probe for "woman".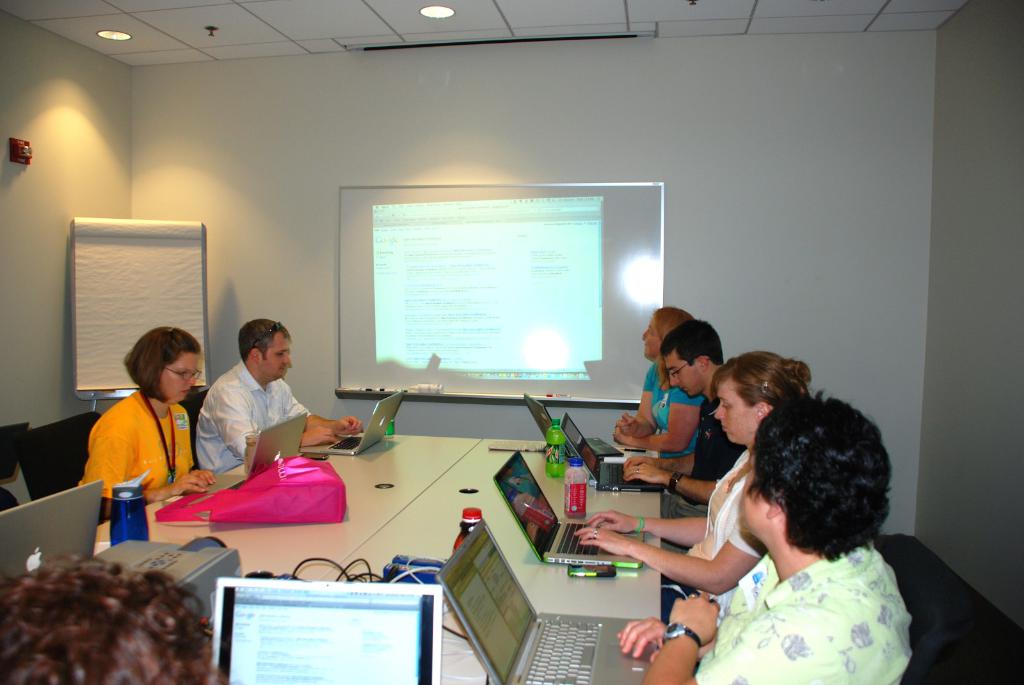
Probe result: <box>81,325,214,512</box>.
